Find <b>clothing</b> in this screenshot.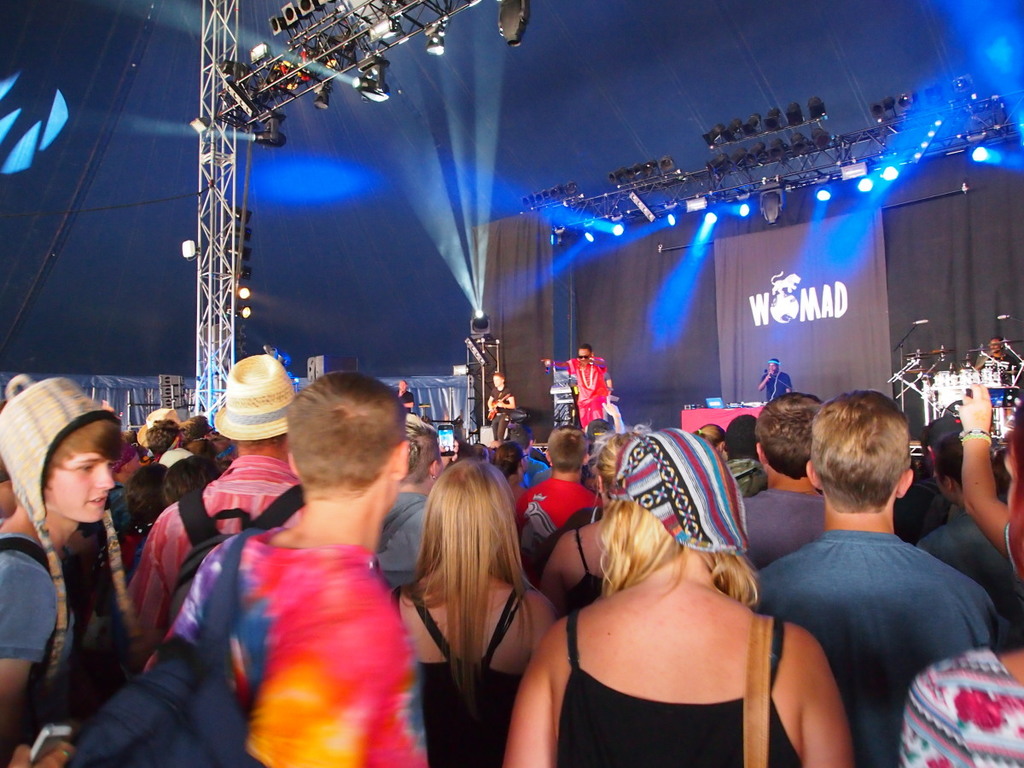
The bounding box for <b>clothing</b> is l=748, t=478, r=994, b=731.
